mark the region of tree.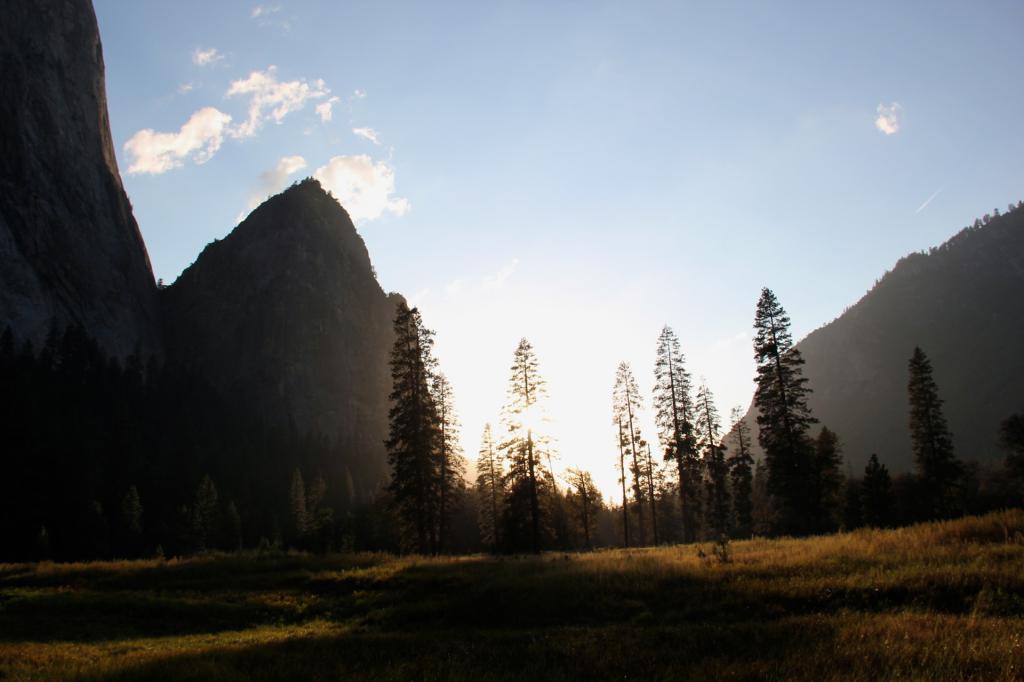
Region: left=689, top=380, right=724, bottom=535.
